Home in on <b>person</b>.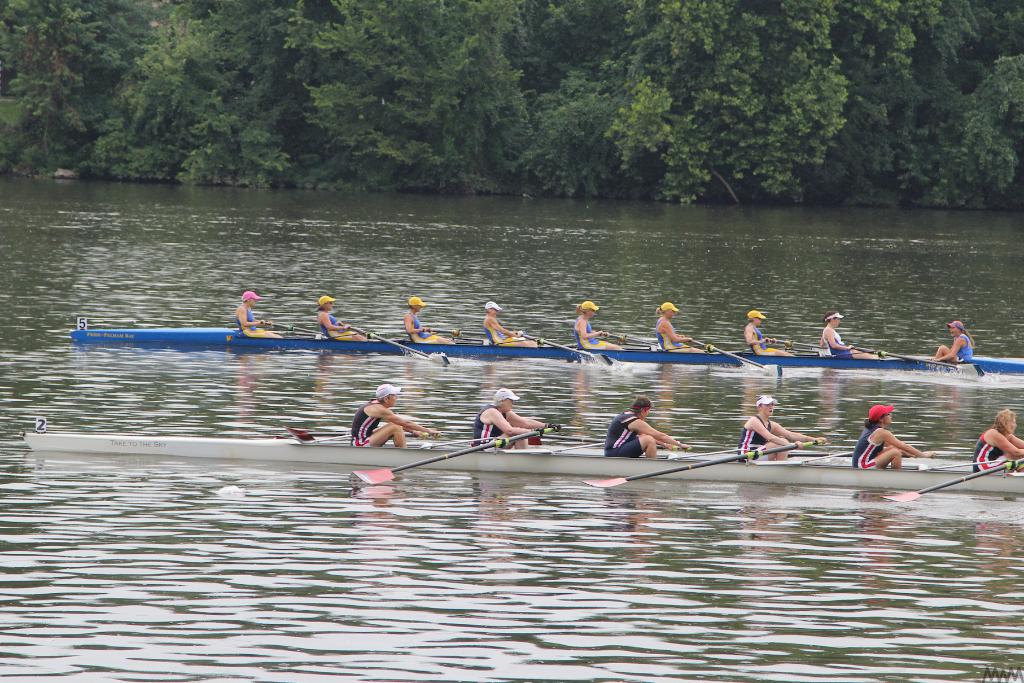
Homed in at left=317, top=291, right=372, bottom=341.
